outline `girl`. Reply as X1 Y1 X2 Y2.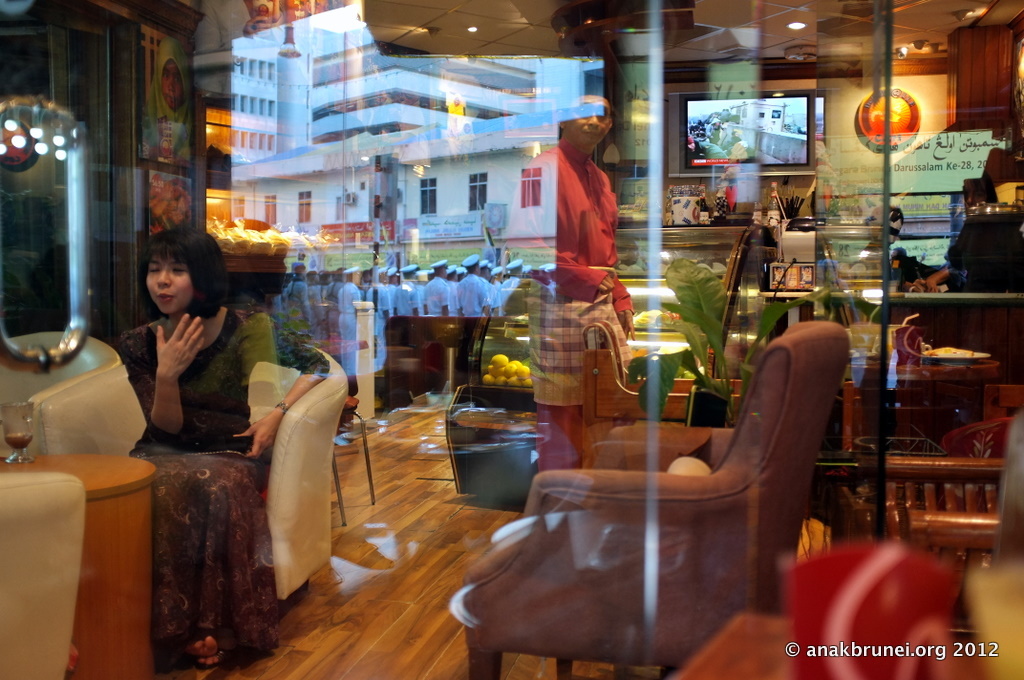
116 228 328 665.
